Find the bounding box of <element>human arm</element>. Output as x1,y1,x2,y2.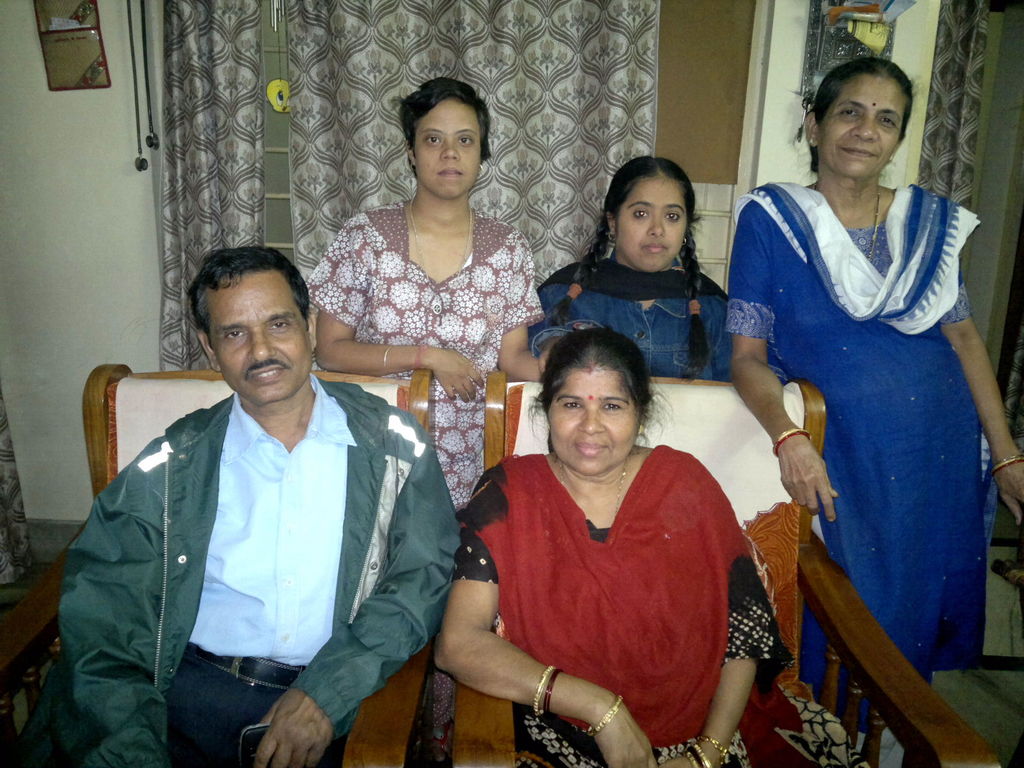
316,212,484,402.
